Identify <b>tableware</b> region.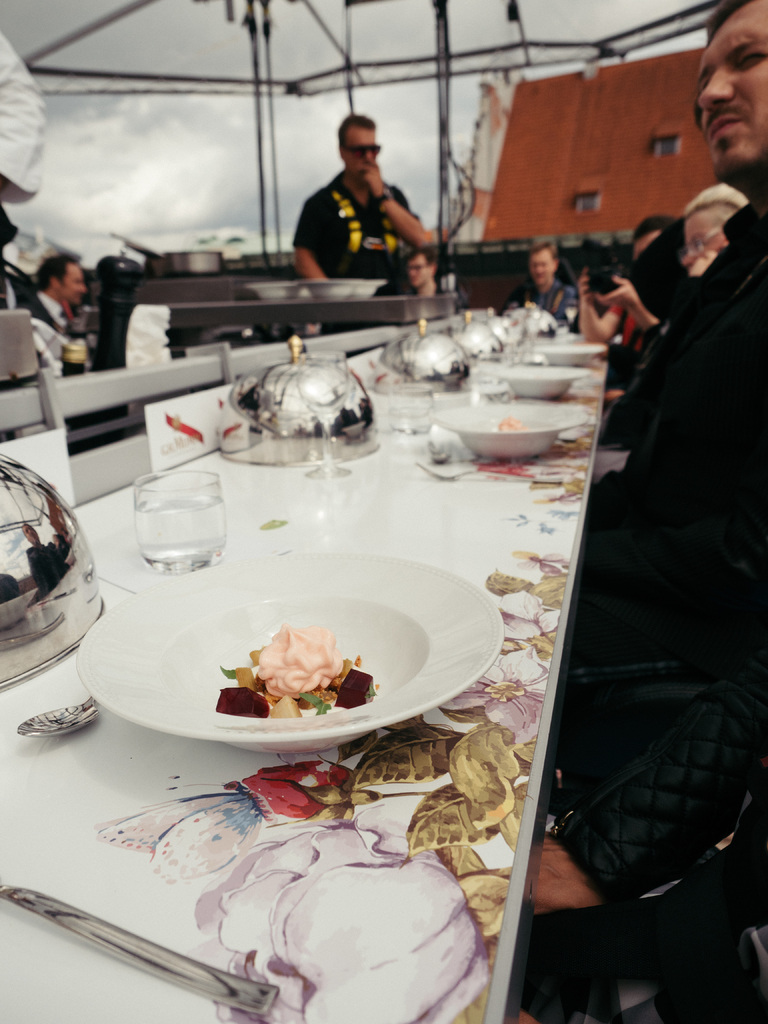
Region: (431,403,586,455).
